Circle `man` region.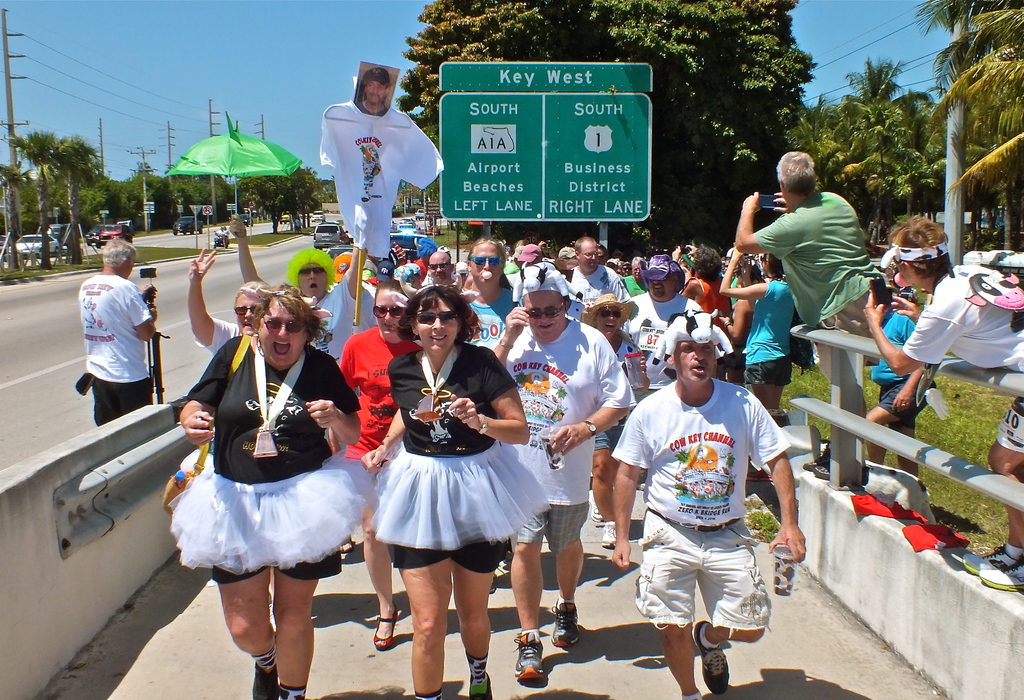
Region: select_region(185, 246, 269, 355).
